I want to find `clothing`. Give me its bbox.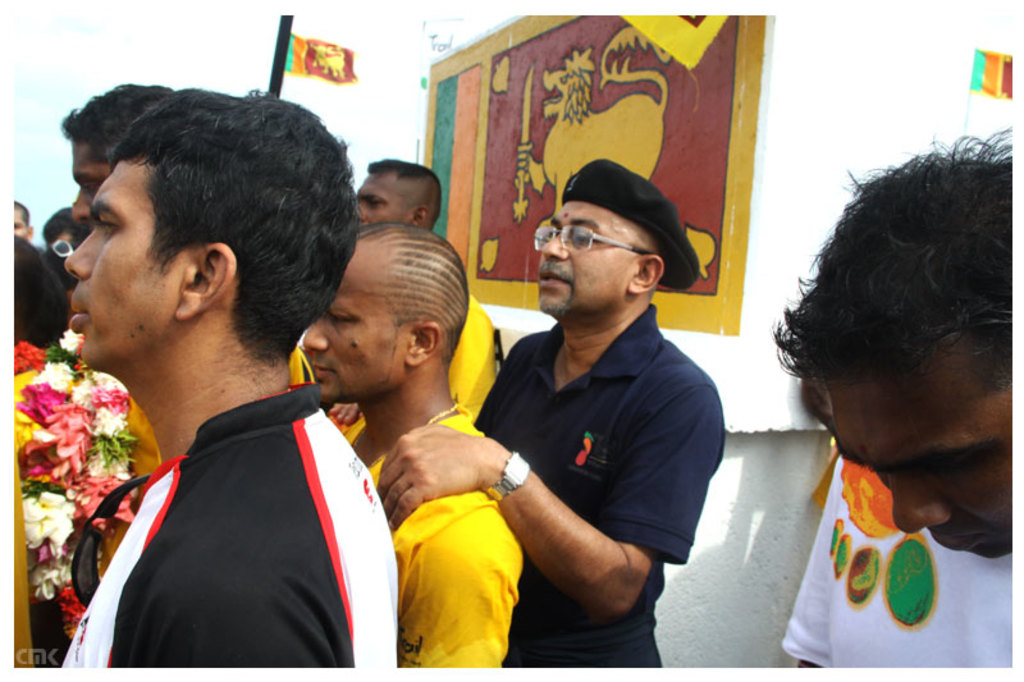
<bbox>38, 342, 406, 677</bbox>.
